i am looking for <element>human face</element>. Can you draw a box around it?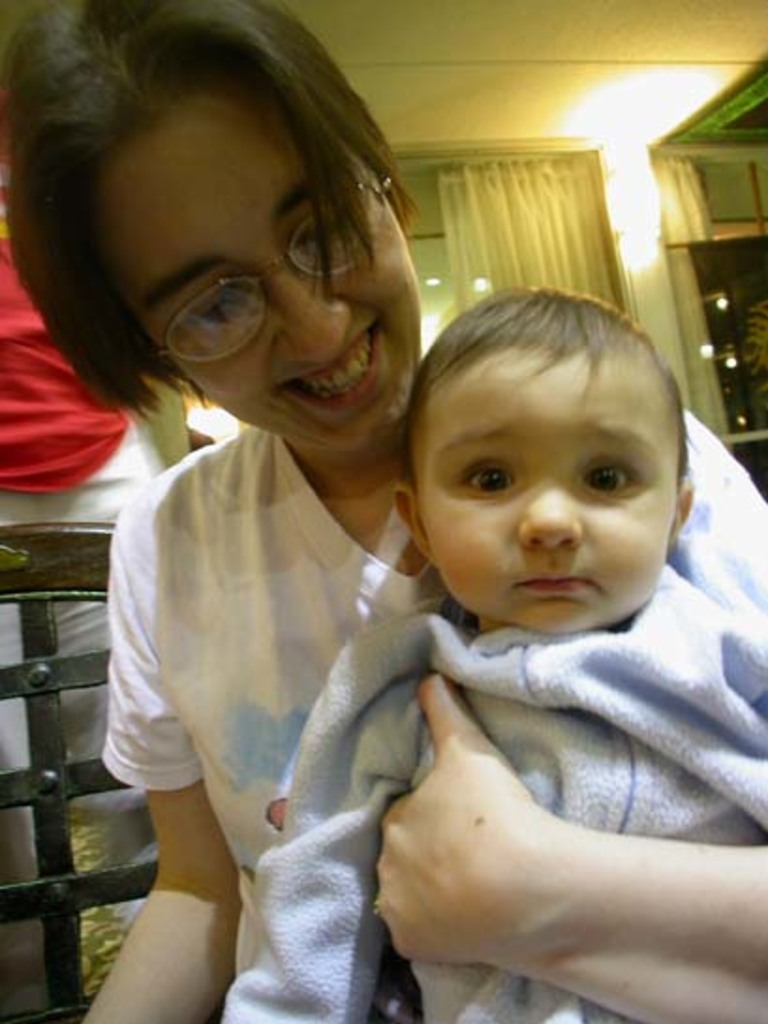
Sure, the bounding box is <region>107, 96, 426, 451</region>.
